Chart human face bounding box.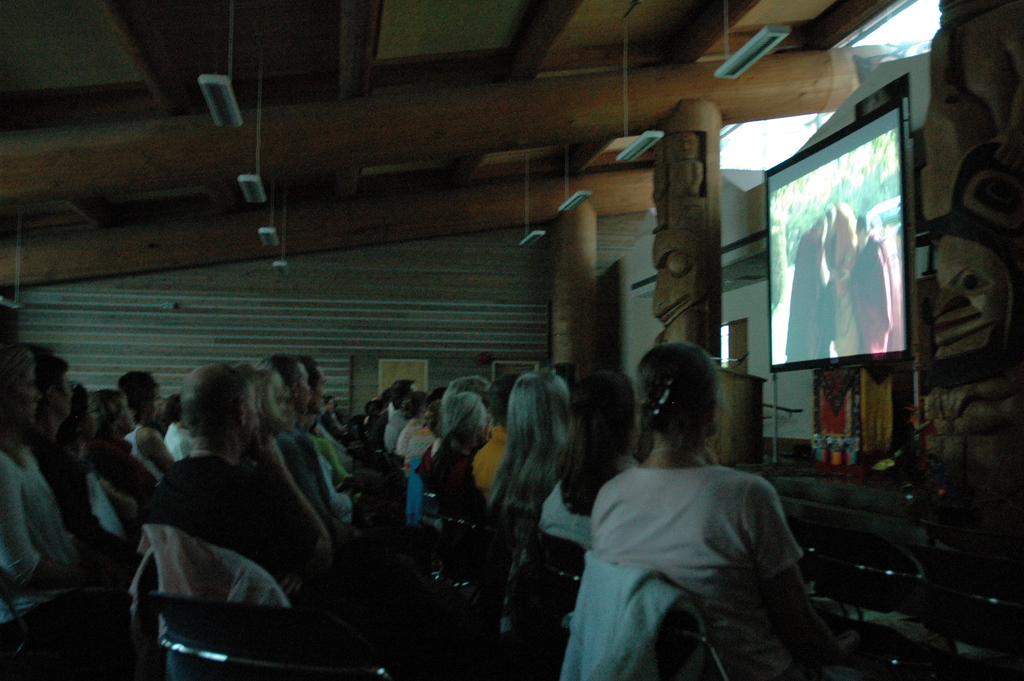
Charted: bbox=(17, 361, 41, 420).
